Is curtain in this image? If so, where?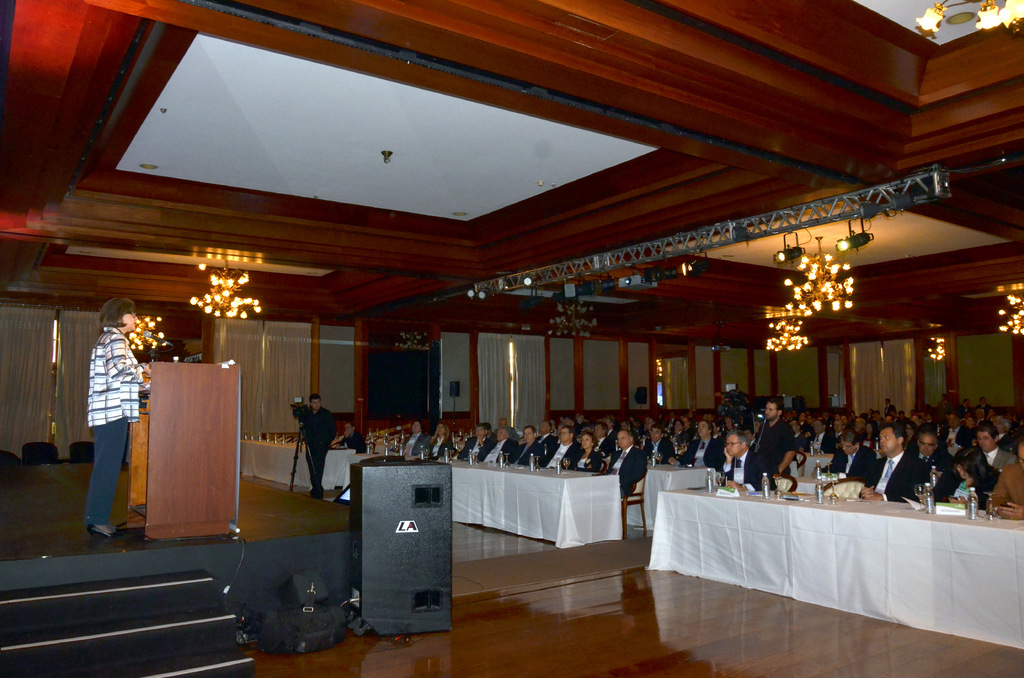
Yes, at bbox(514, 337, 544, 433).
